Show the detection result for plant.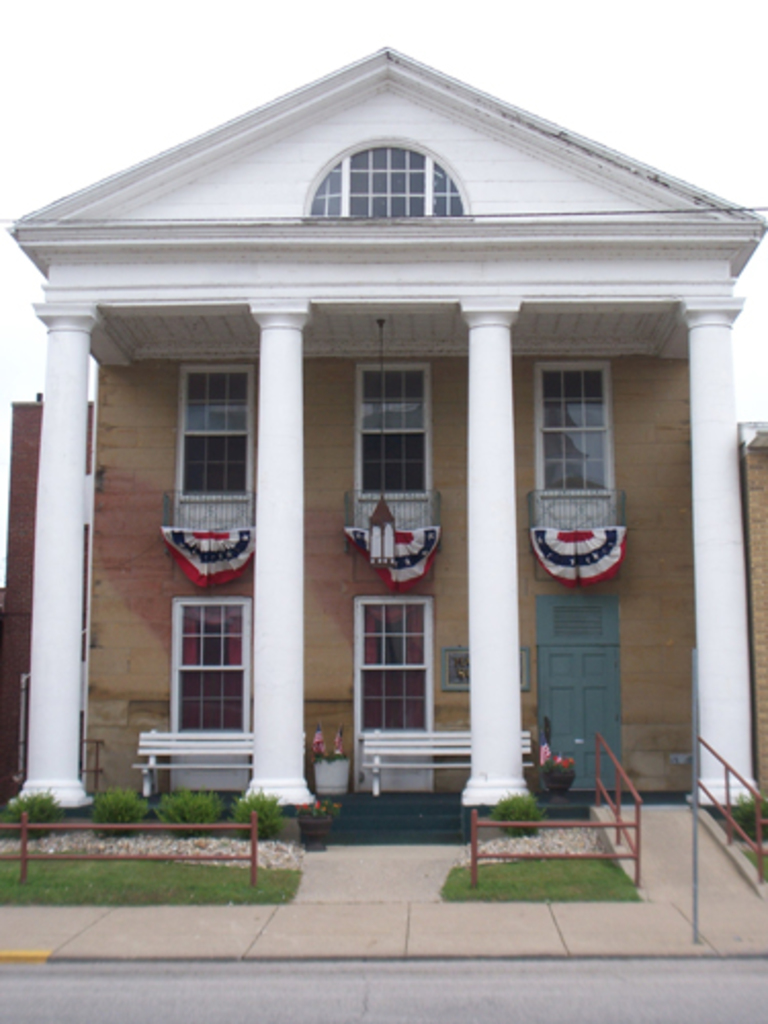
box=[694, 788, 766, 856].
